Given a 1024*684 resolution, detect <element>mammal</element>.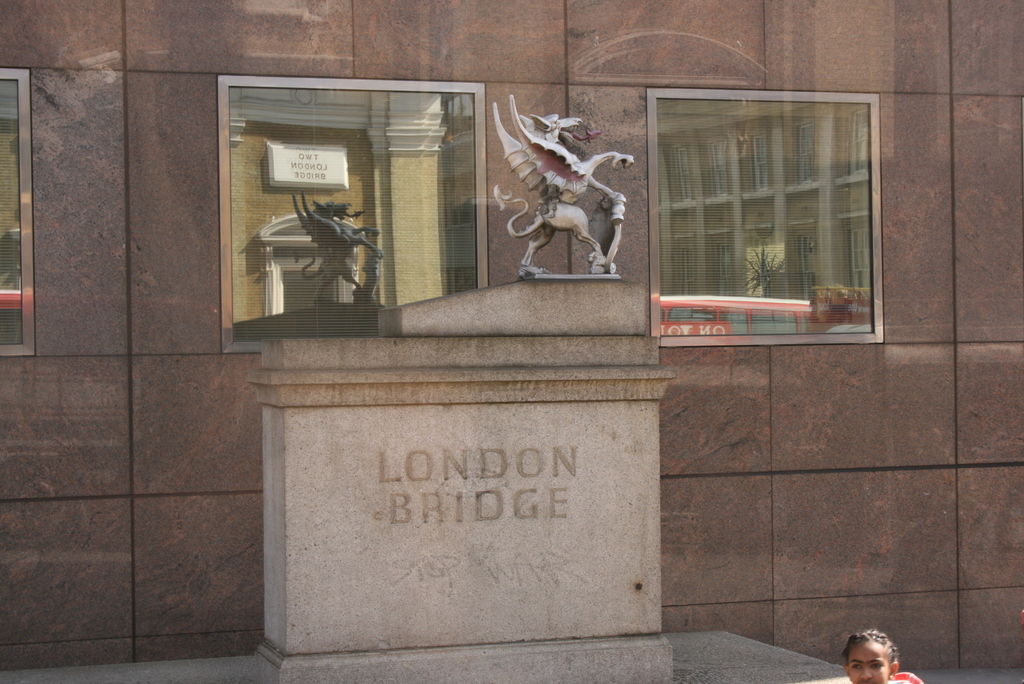
836/618/920/683.
